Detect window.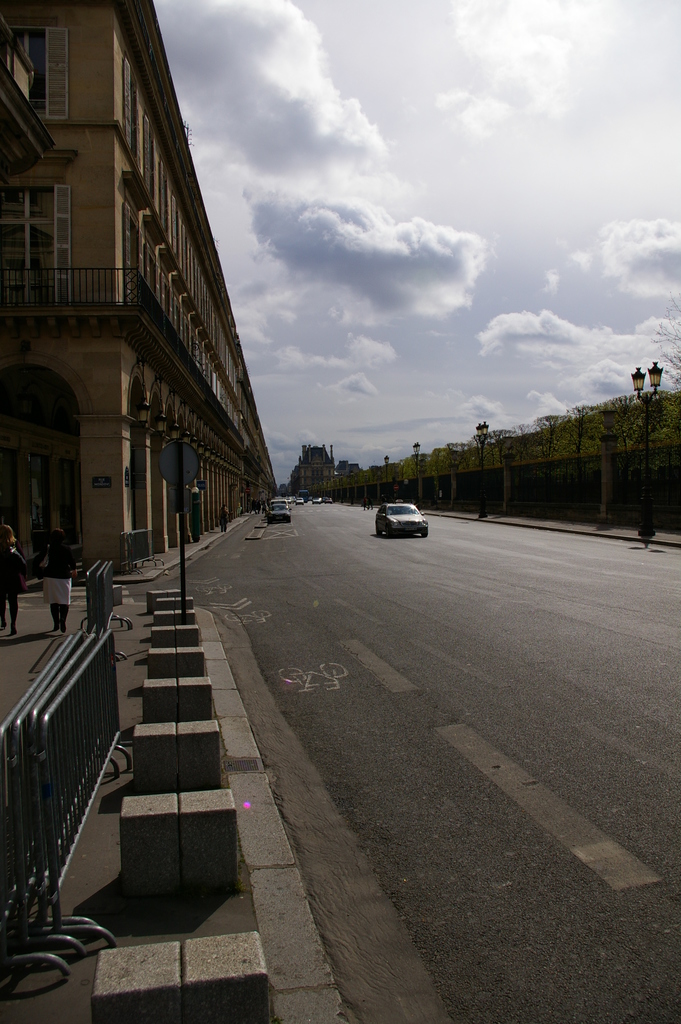
Detected at detection(127, 203, 152, 295).
